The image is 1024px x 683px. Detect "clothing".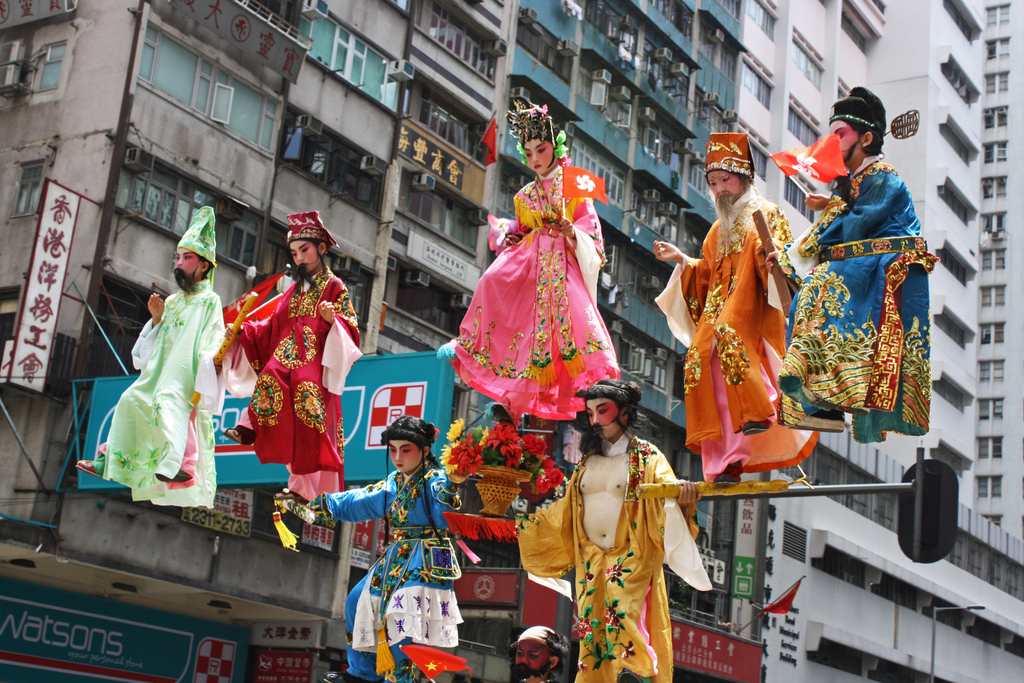
Detection: (x1=240, y1=264, x2=365, y2=499).
